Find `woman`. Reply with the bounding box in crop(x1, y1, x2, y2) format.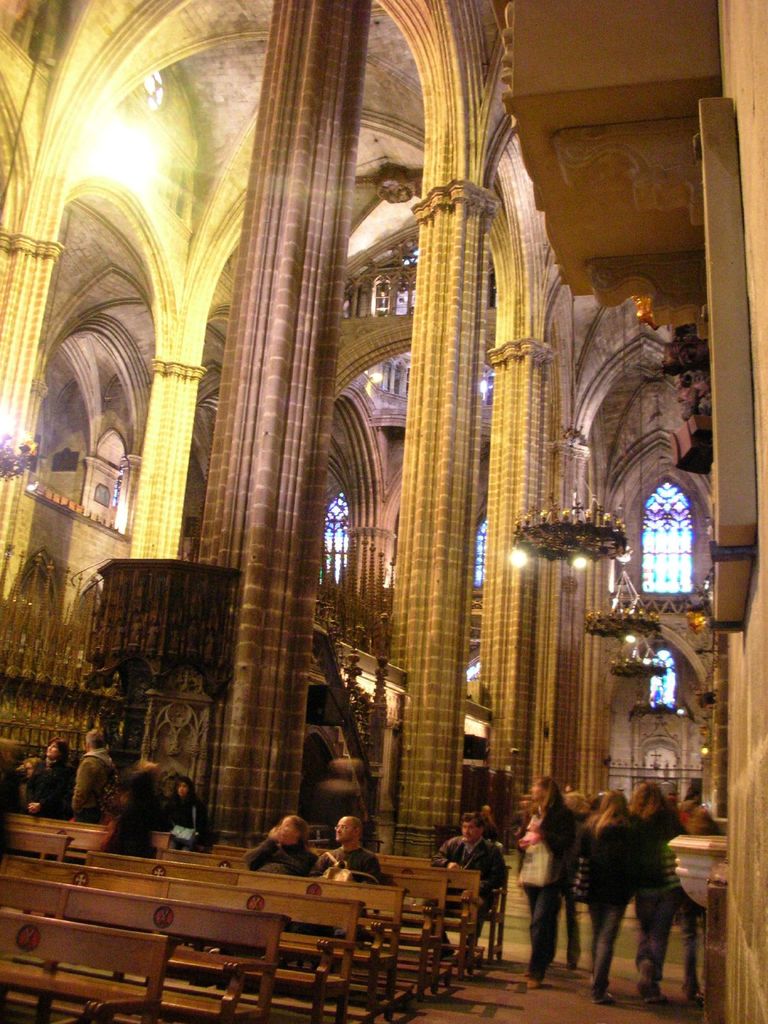
crop(243, 814, 314, 870).
